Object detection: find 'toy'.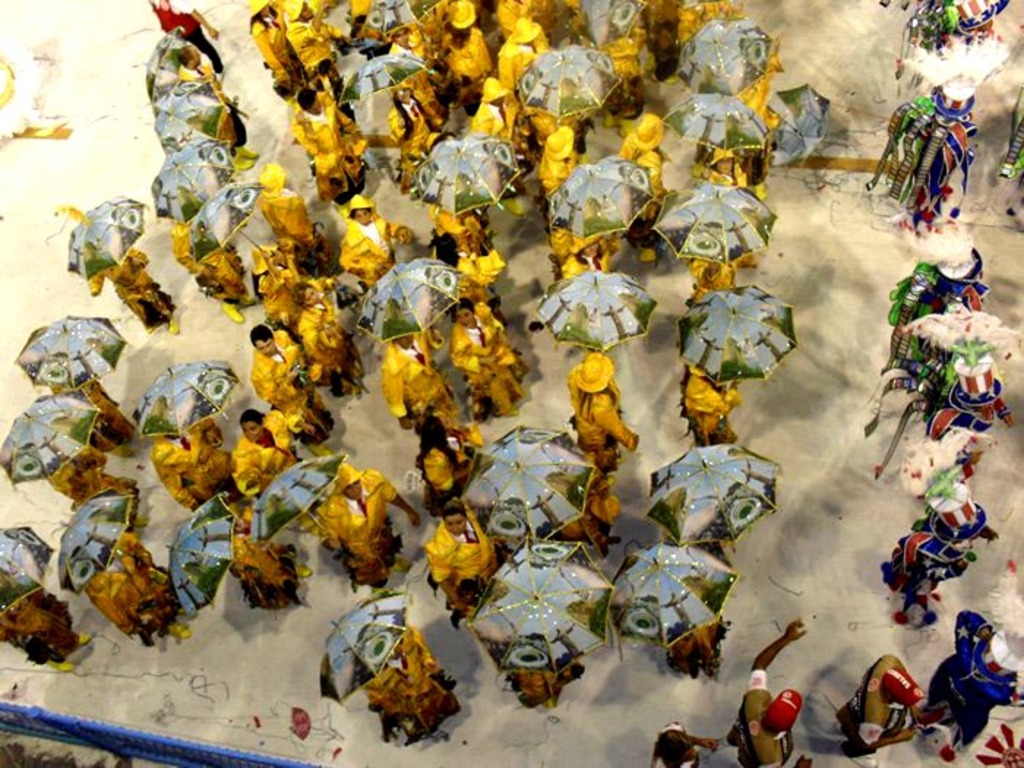
165:78:247:180.
